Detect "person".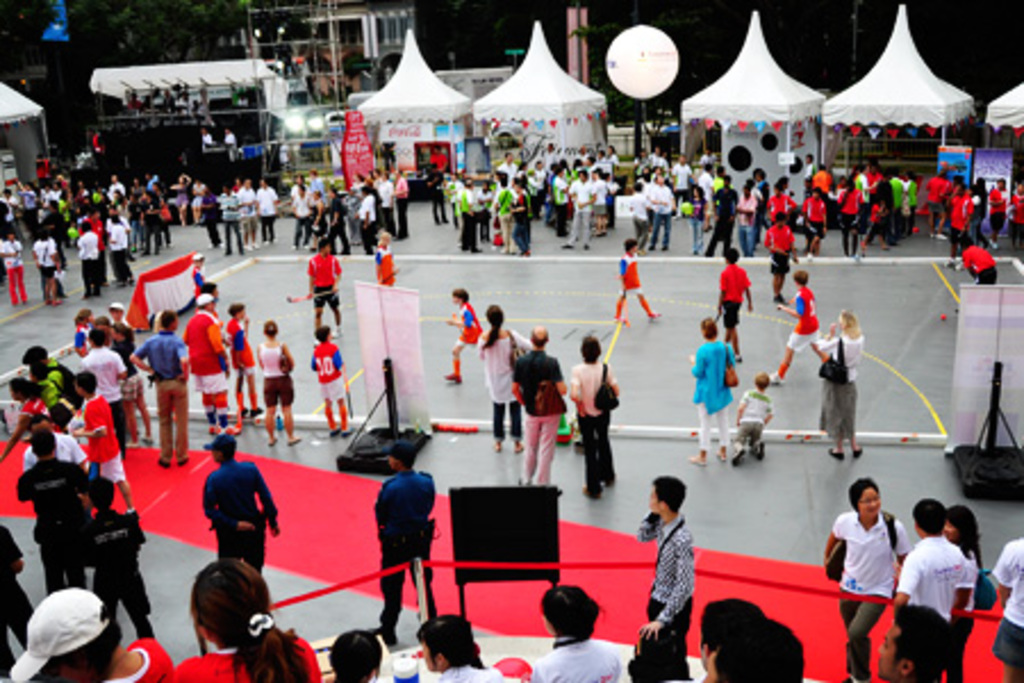
Detected at {"x1": 196, "y1": 428, "x2": 280, "y2": 581}.
